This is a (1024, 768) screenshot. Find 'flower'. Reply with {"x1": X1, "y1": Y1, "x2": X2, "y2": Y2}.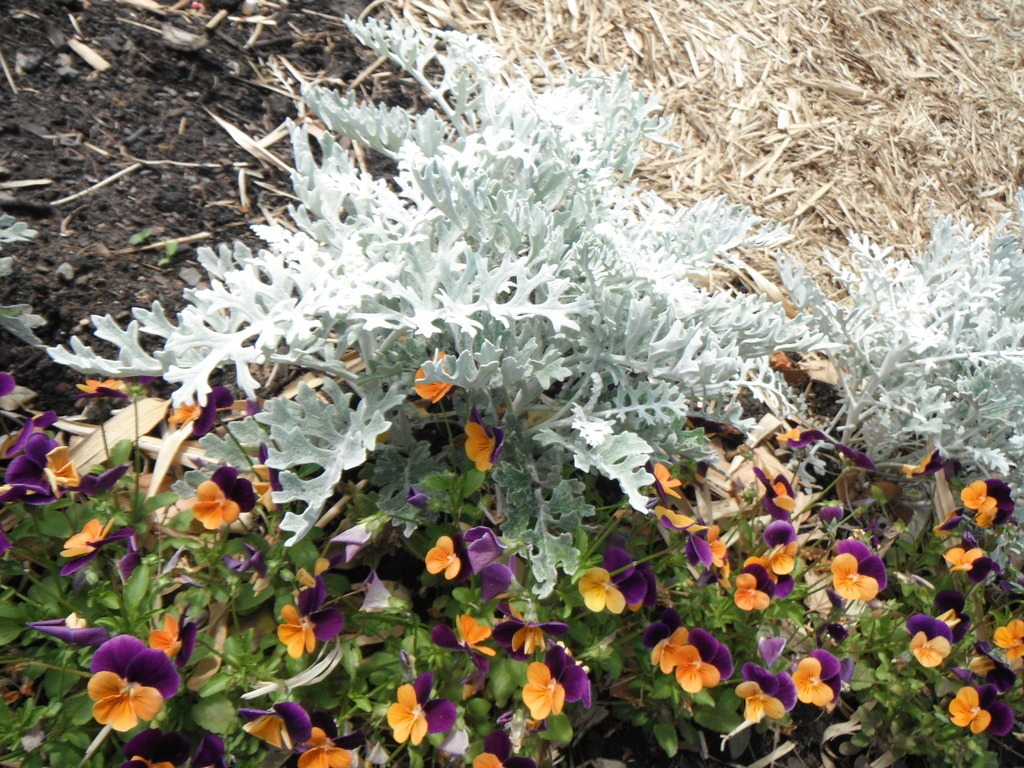
{"x1": 74, "y1": 372, "x2": 128, "y2": 403}.
